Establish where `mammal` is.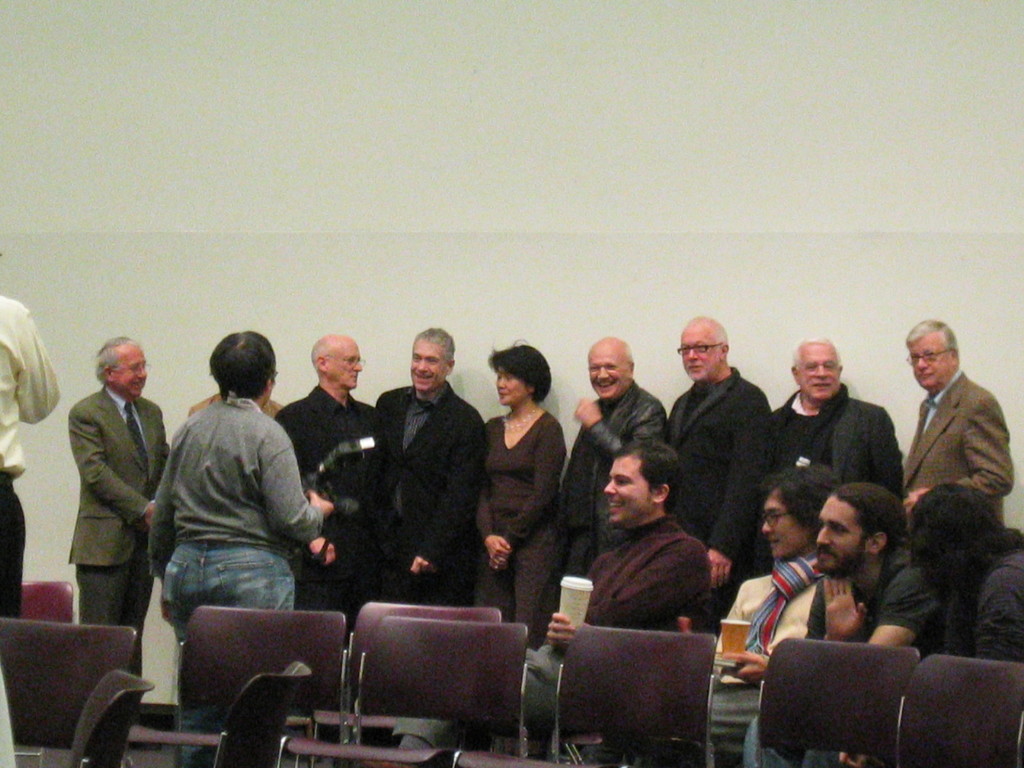
Established at 842, 481, 1023, 756.
